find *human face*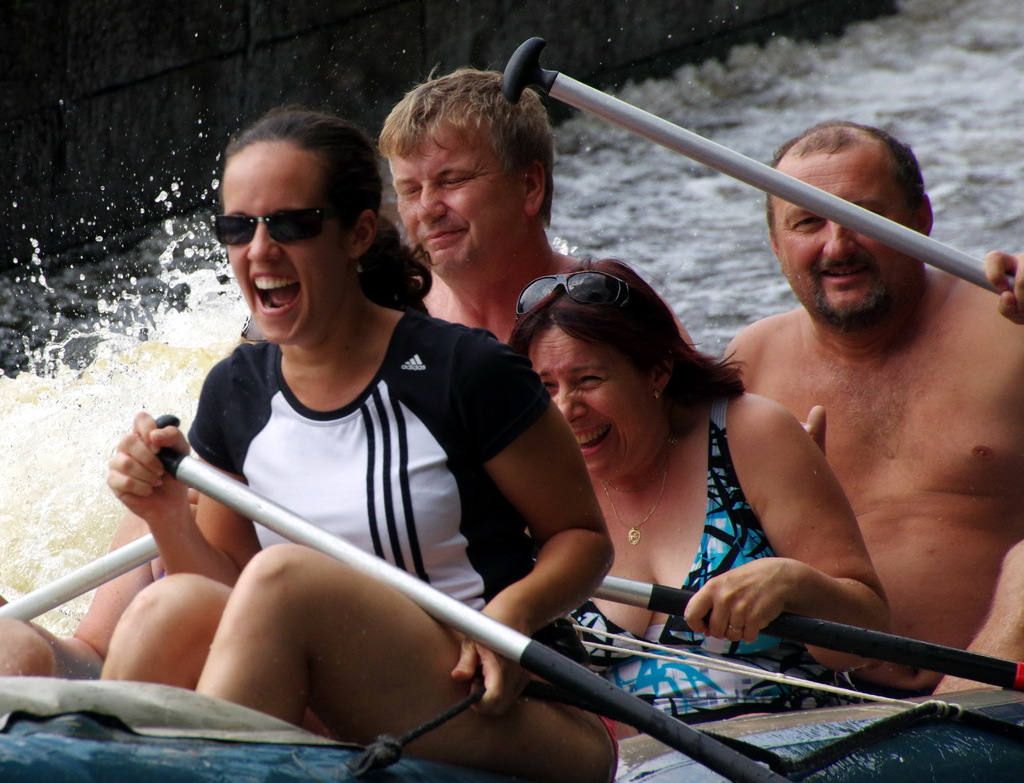
(left=776, top=165, right=913, bottom=323)
